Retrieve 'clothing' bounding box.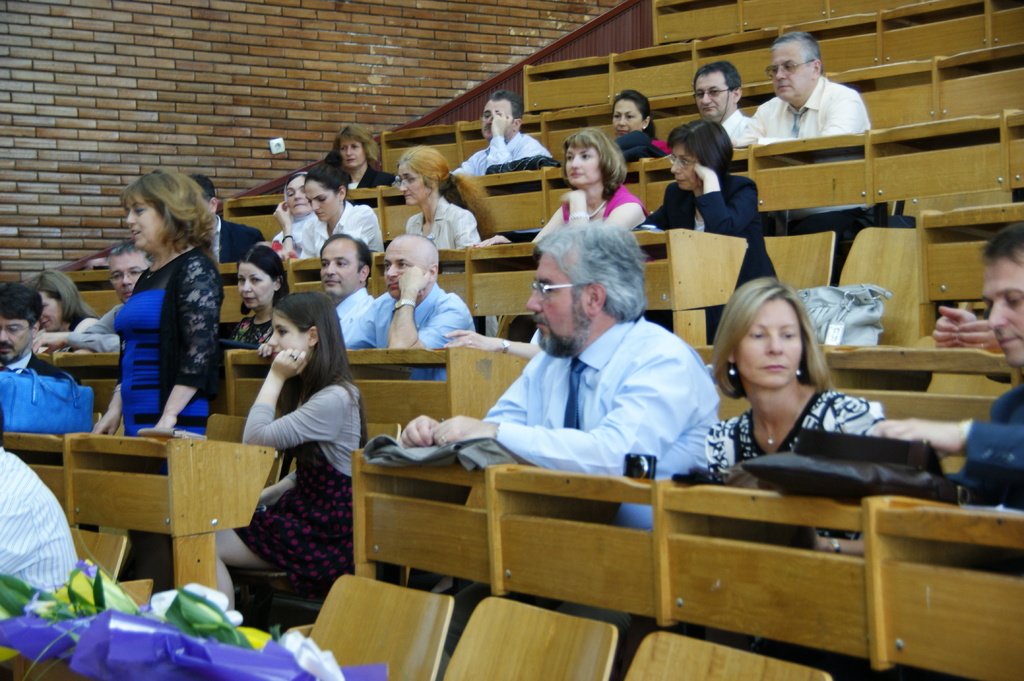
Bounding box: Rect(406, 196, 482, 255).
